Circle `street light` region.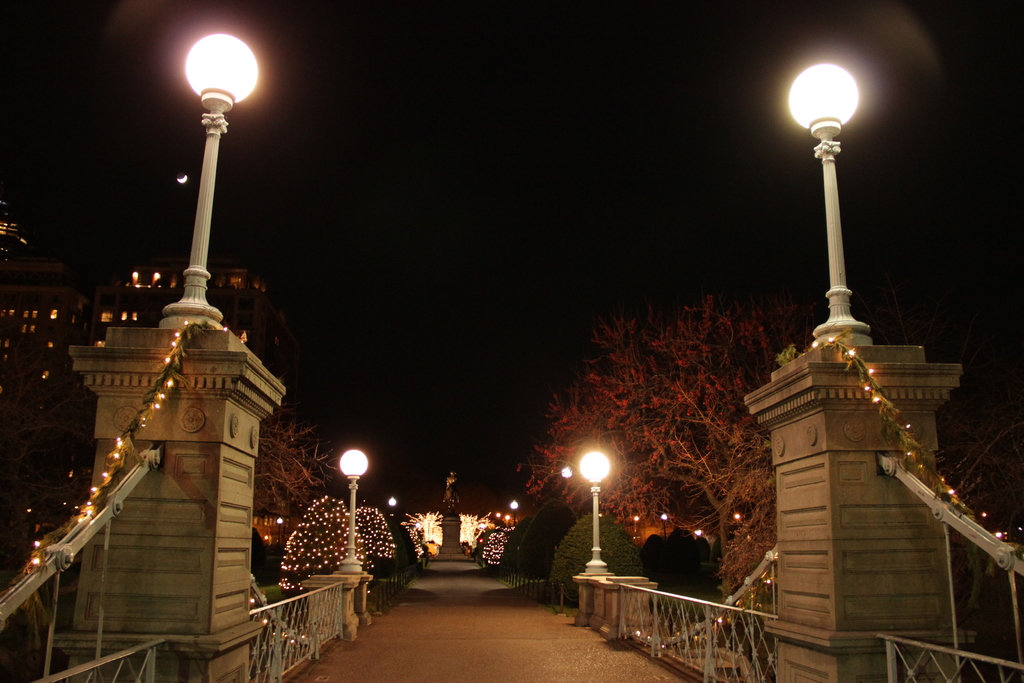
Region: locate(156, 29, 266, 323).
